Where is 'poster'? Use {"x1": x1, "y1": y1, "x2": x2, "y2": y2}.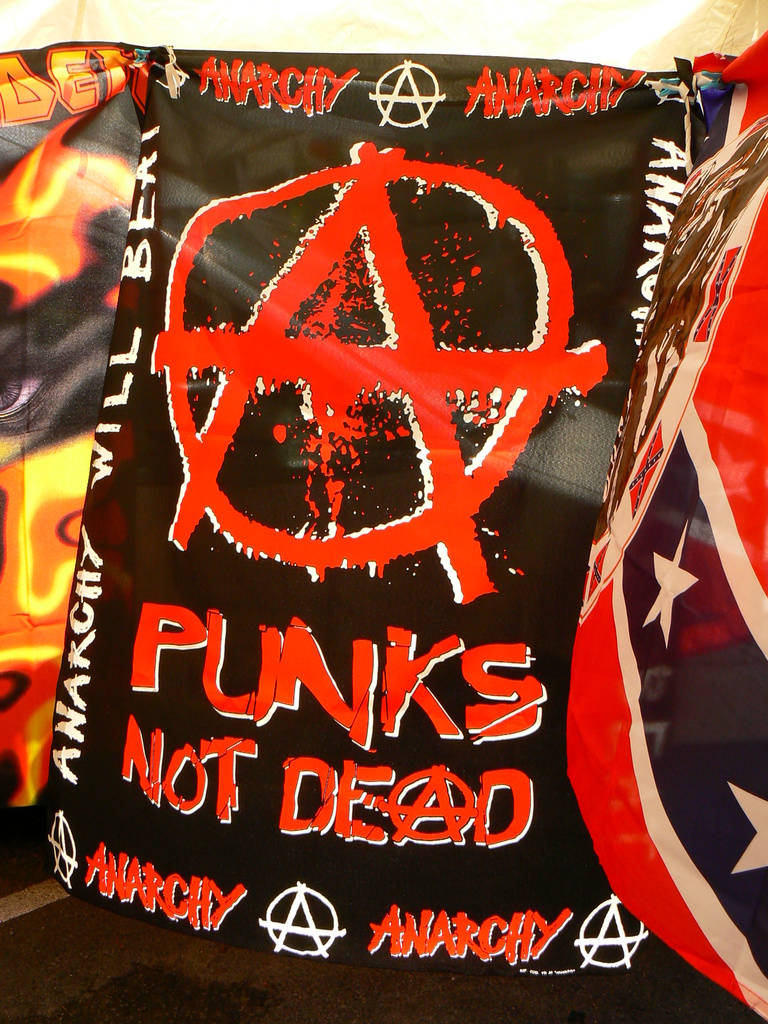
{"x1": 0, "y1": 0, "x2": 767, "y2": 1023}.
